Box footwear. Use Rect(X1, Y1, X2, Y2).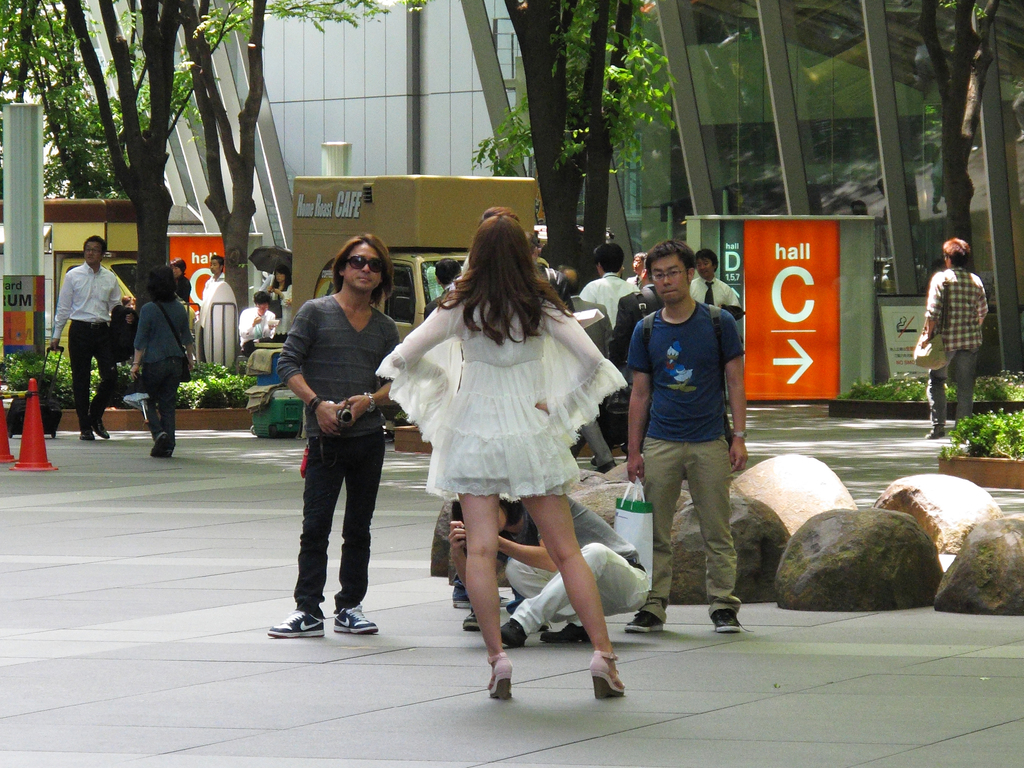
Rect(80, 422, 90, 439).
